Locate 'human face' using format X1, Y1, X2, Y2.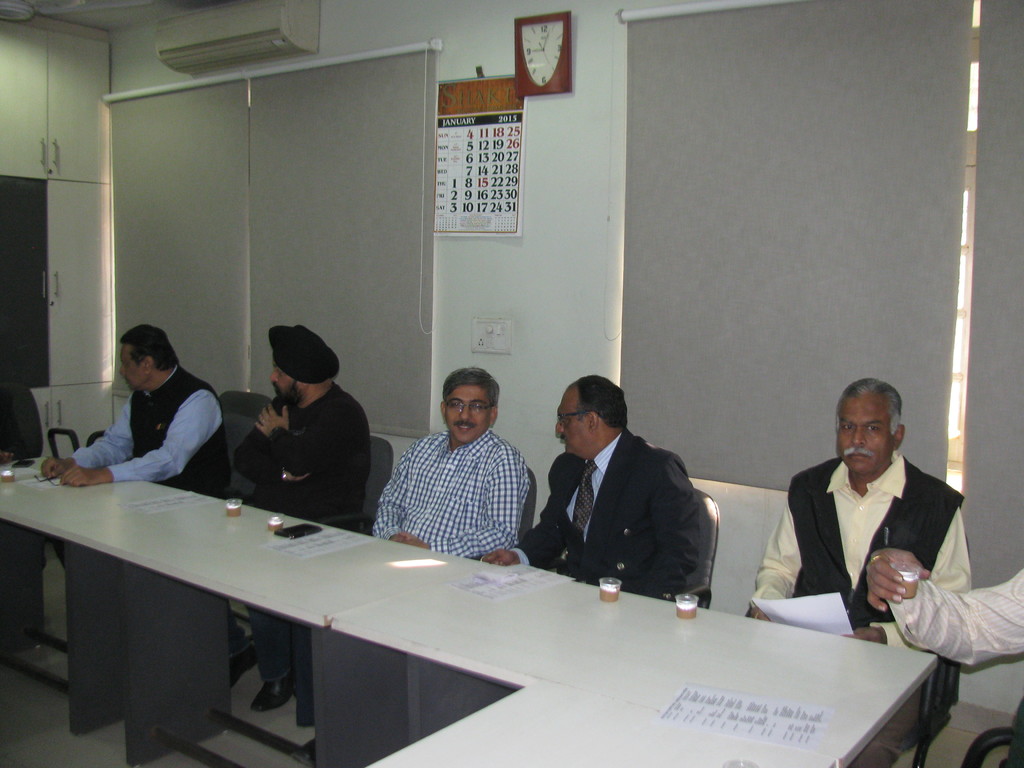
440, 384, 489, 444.
